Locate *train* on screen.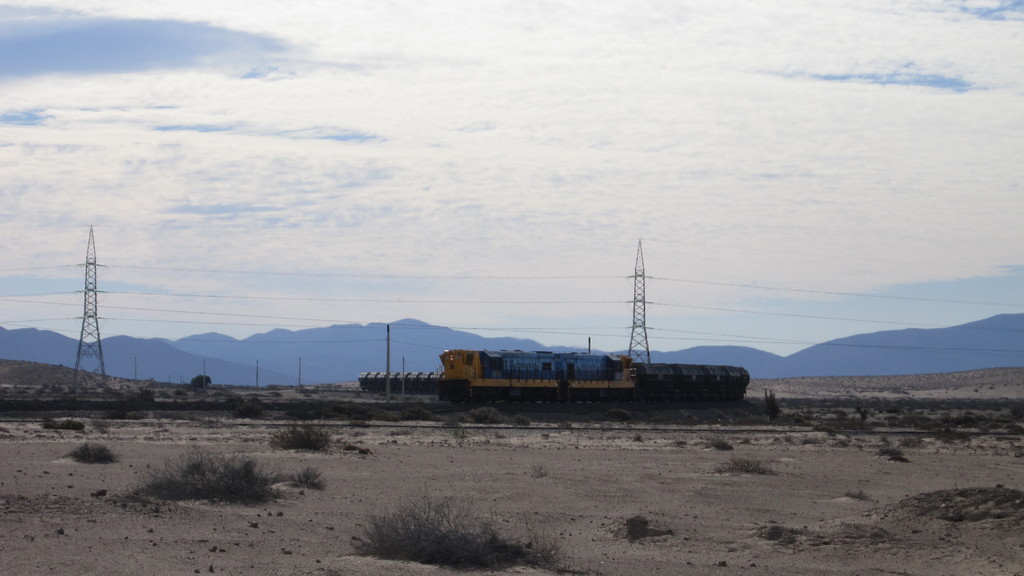
On screen at (x1=355, y1=351, x2=750, y2=408).
